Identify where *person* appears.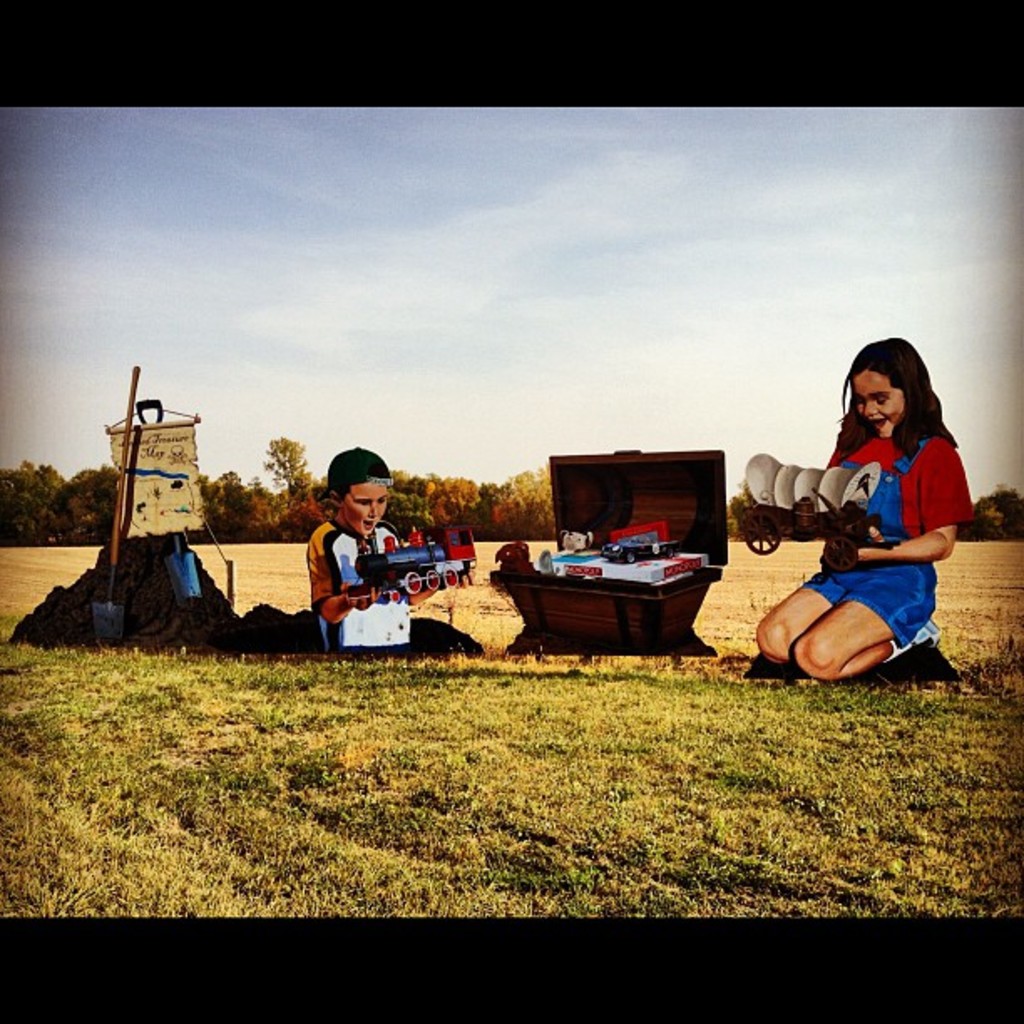
Appears at x1=770, y1=331, x2=986, y2=686.
